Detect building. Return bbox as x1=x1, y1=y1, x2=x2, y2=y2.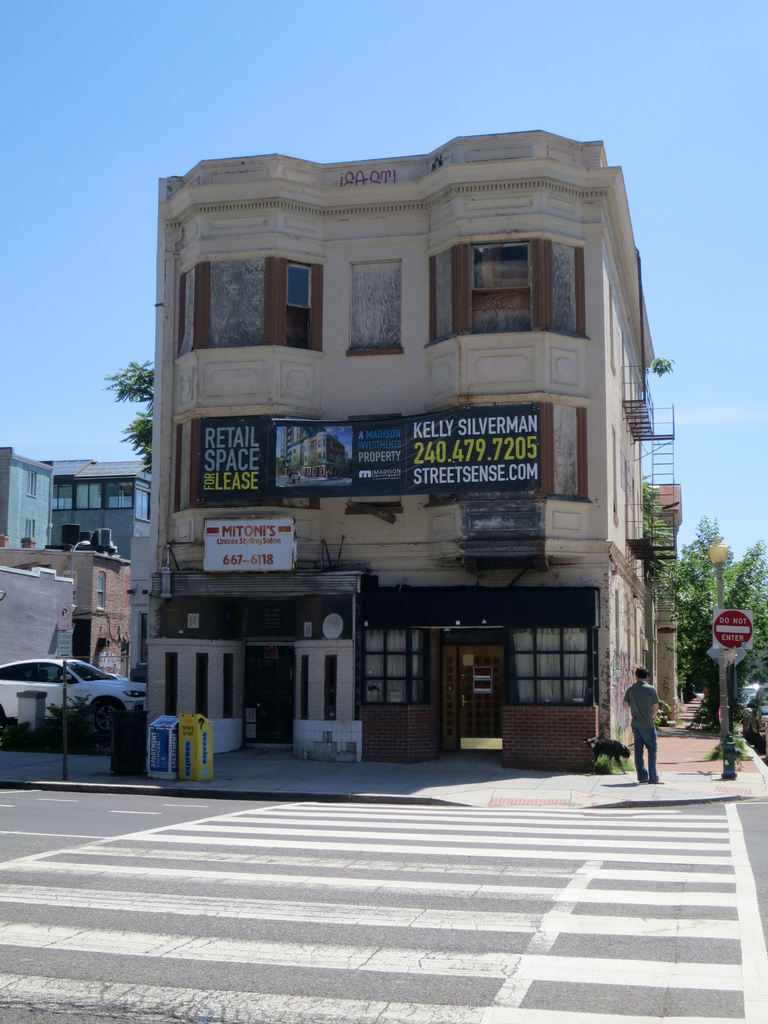
x1=148, y1=129, x2=658, y2=769.
